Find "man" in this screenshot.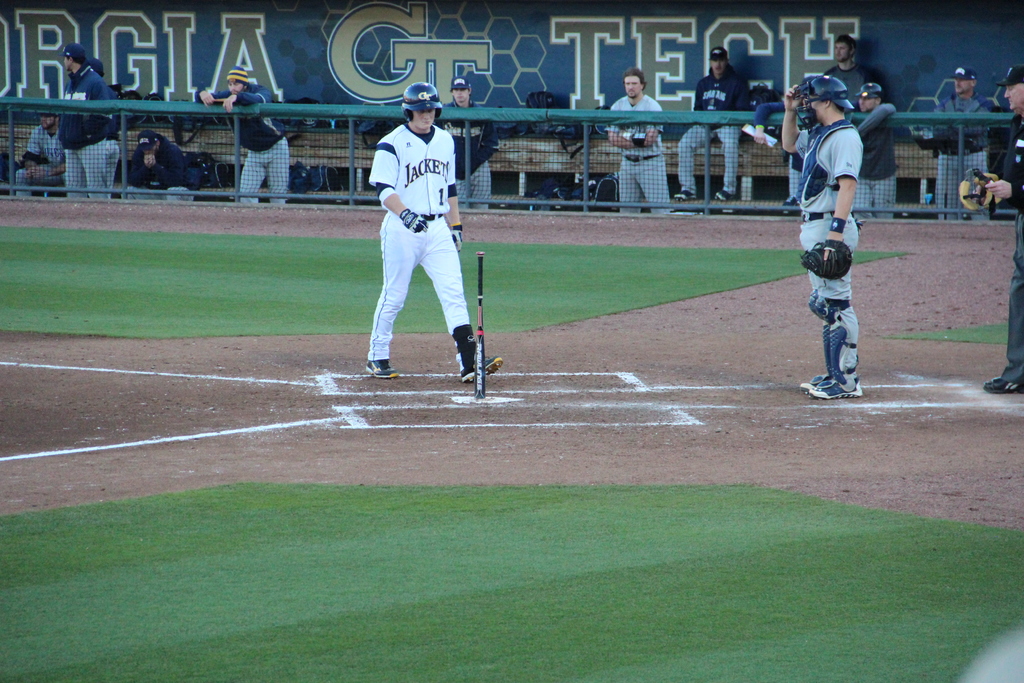
The bounding box for "man" is <bbox>428, 66, 497, 208</bbox>.
